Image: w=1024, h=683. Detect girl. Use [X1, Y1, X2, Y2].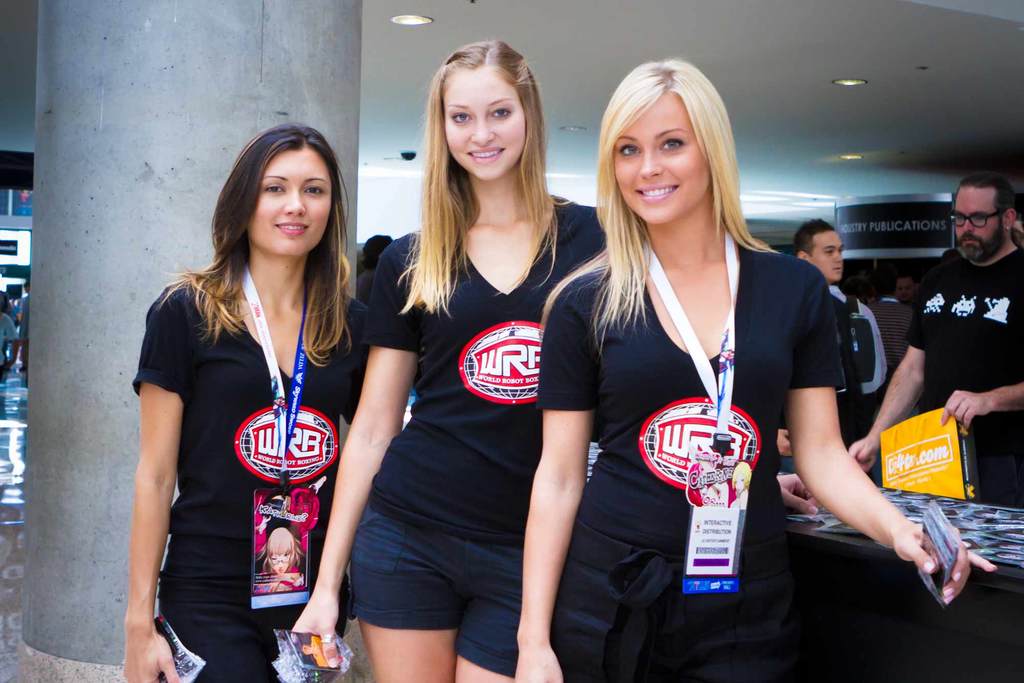
[128, 118, 369, 682].
